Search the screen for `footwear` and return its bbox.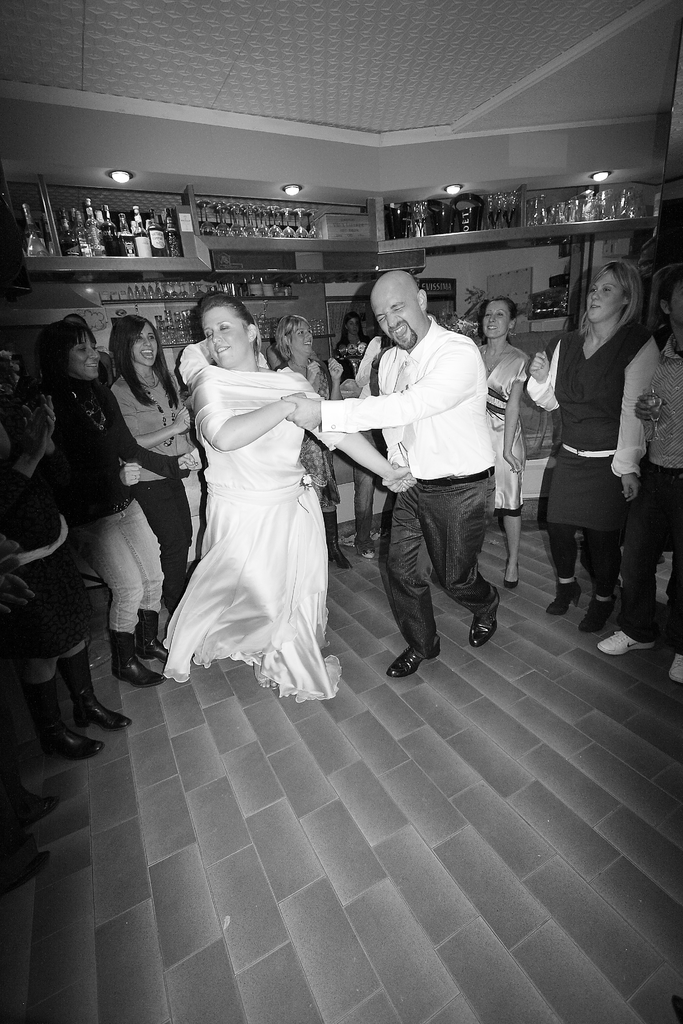
Found: BBox(23, 686, 102, 767).
